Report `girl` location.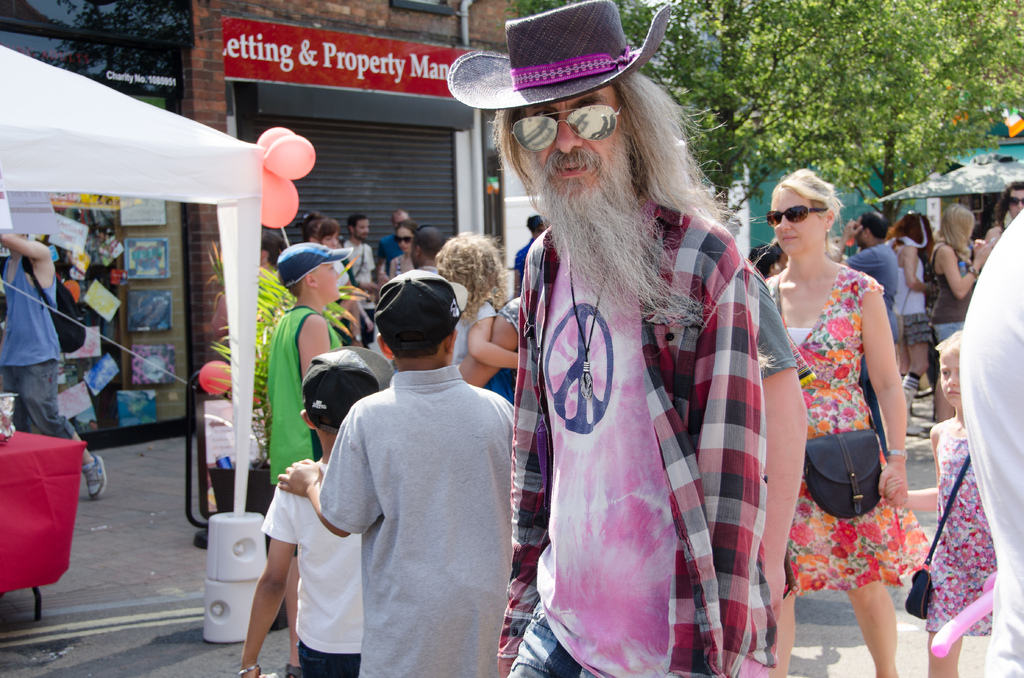
Report: crop(433, 231, 524, 384).
